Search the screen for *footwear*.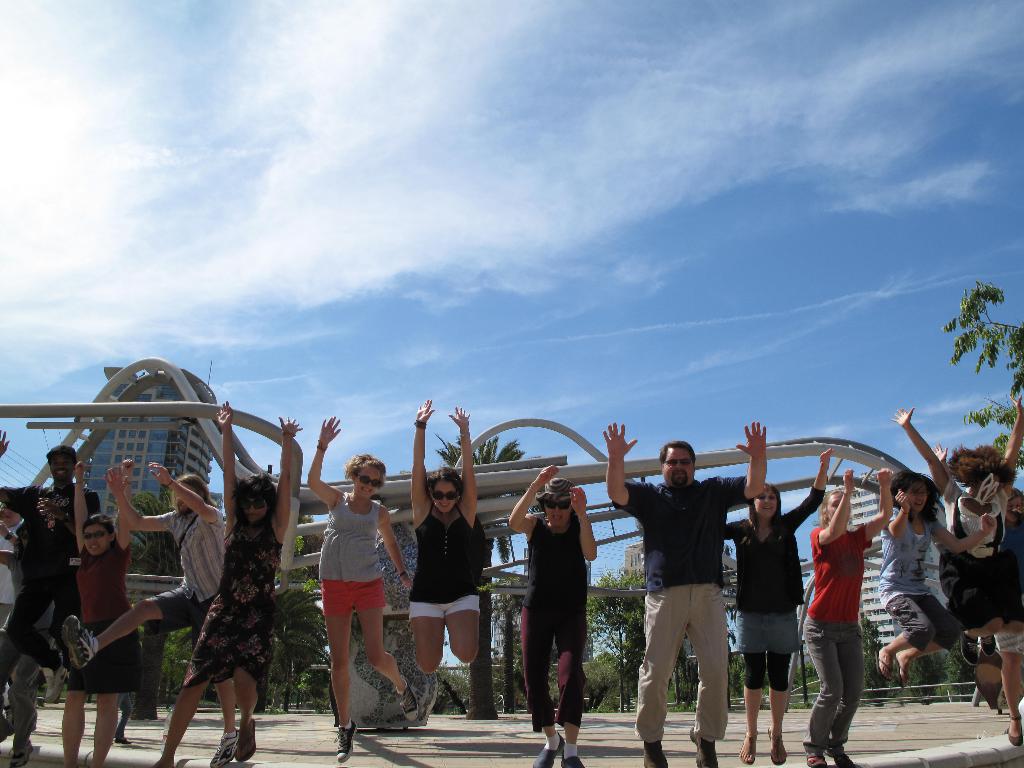
Found at [x1=983, y1=634, x2=999, y2=662].
